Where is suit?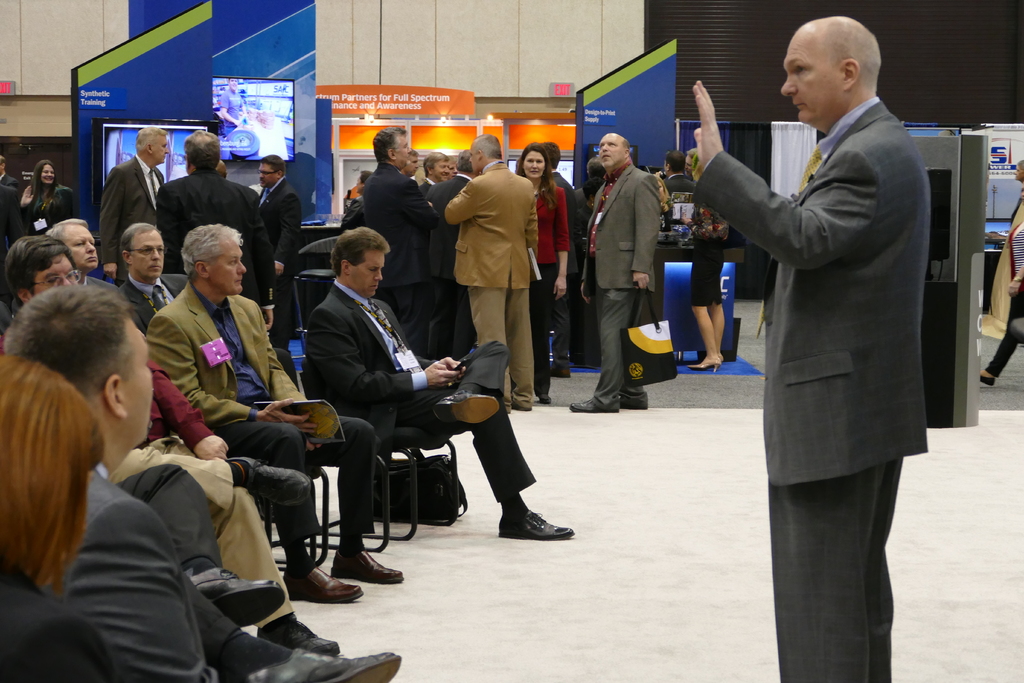
bbox=(20, 186, 75, 238).
